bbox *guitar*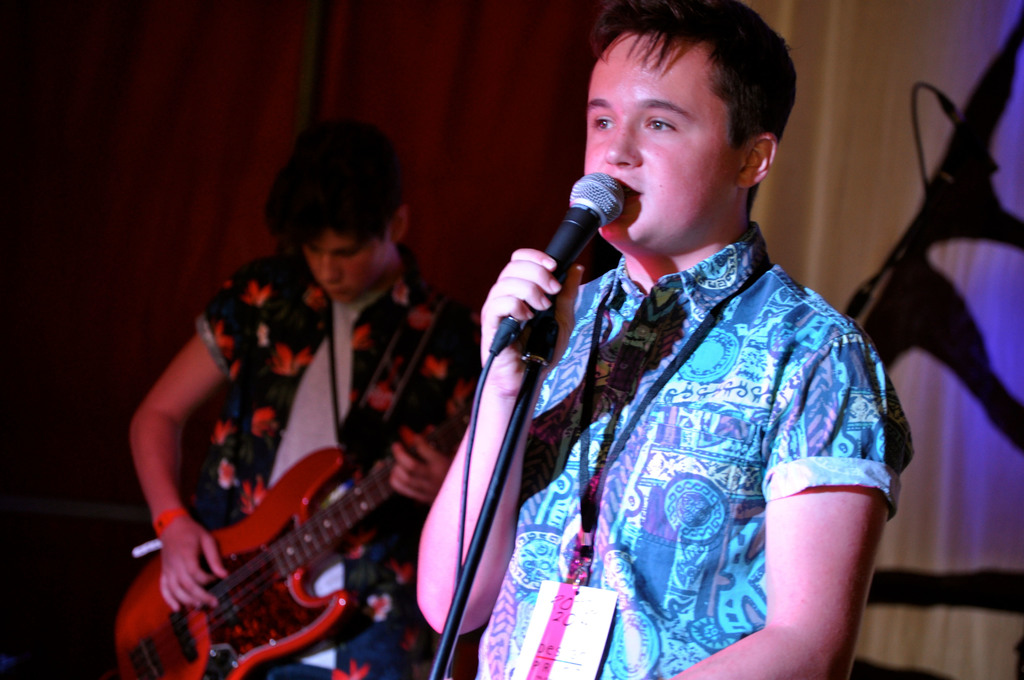
detection(146, 277, 473, 665)
